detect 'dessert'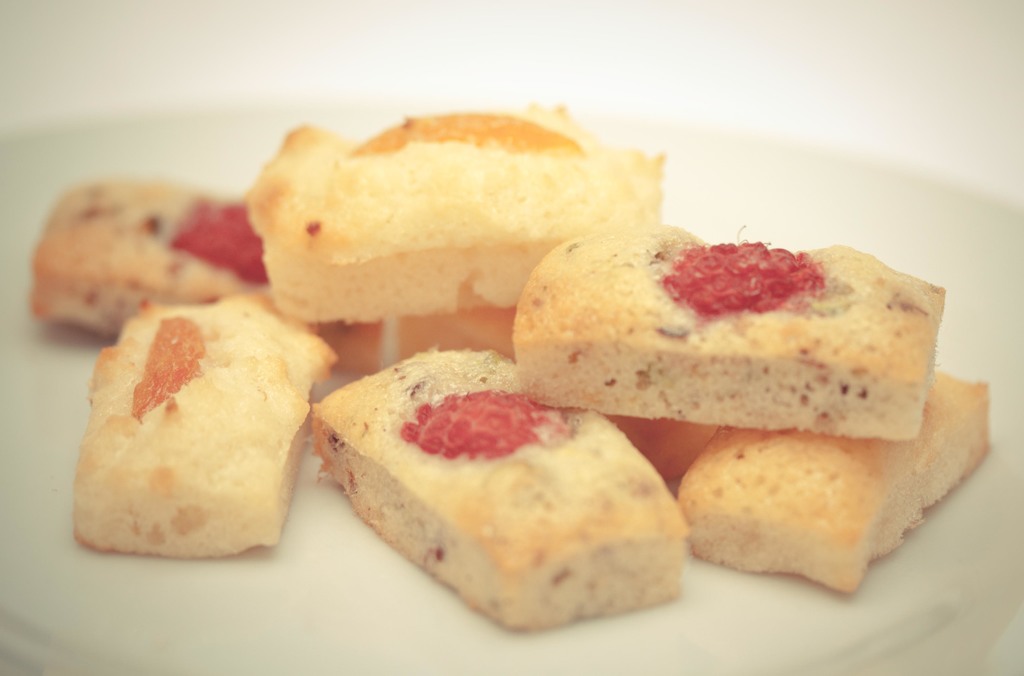
(x1=484, y1=222, x2=957, y2=467)
